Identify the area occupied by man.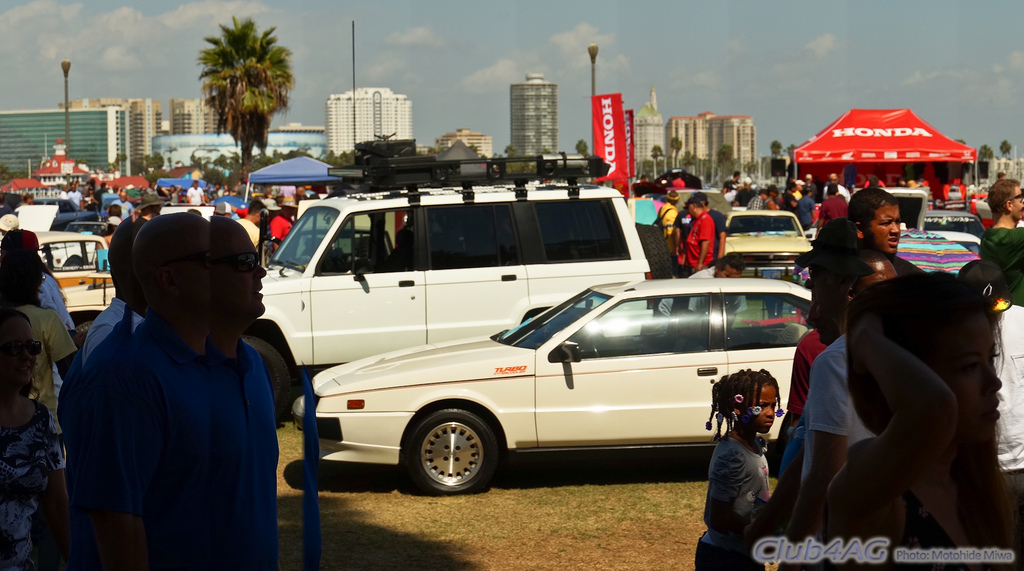
Area: box(781, 217, 1023, 570).
